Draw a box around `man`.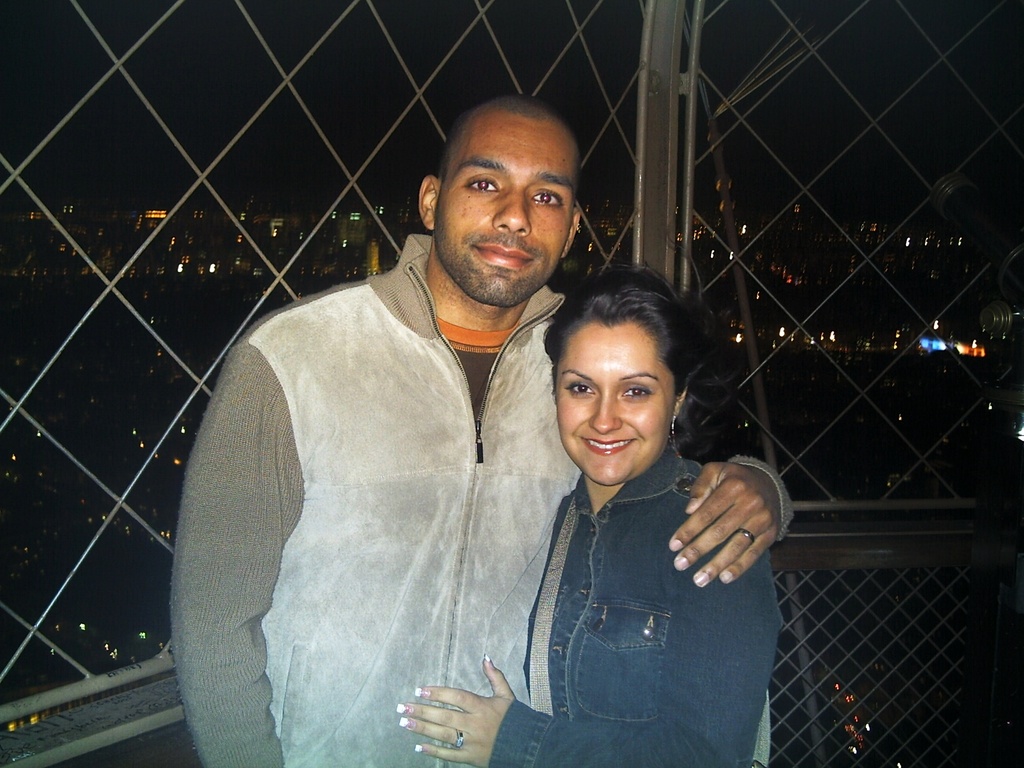
bbox=(188, 93, 634, 758).
